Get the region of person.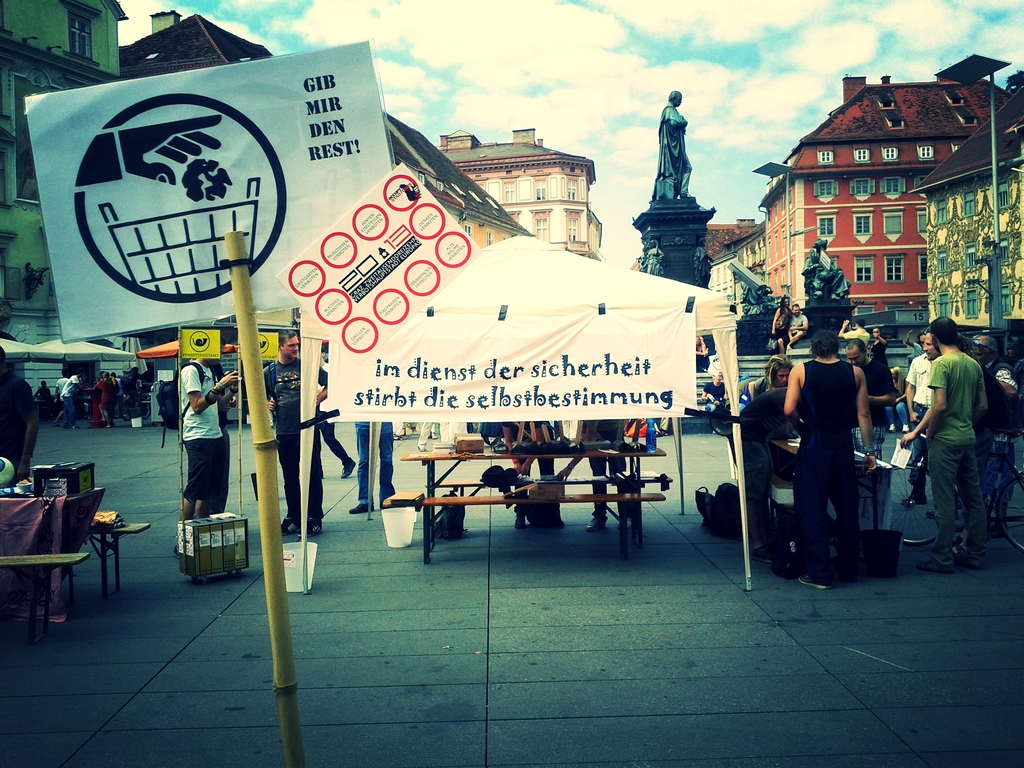
762/349/799/403.
